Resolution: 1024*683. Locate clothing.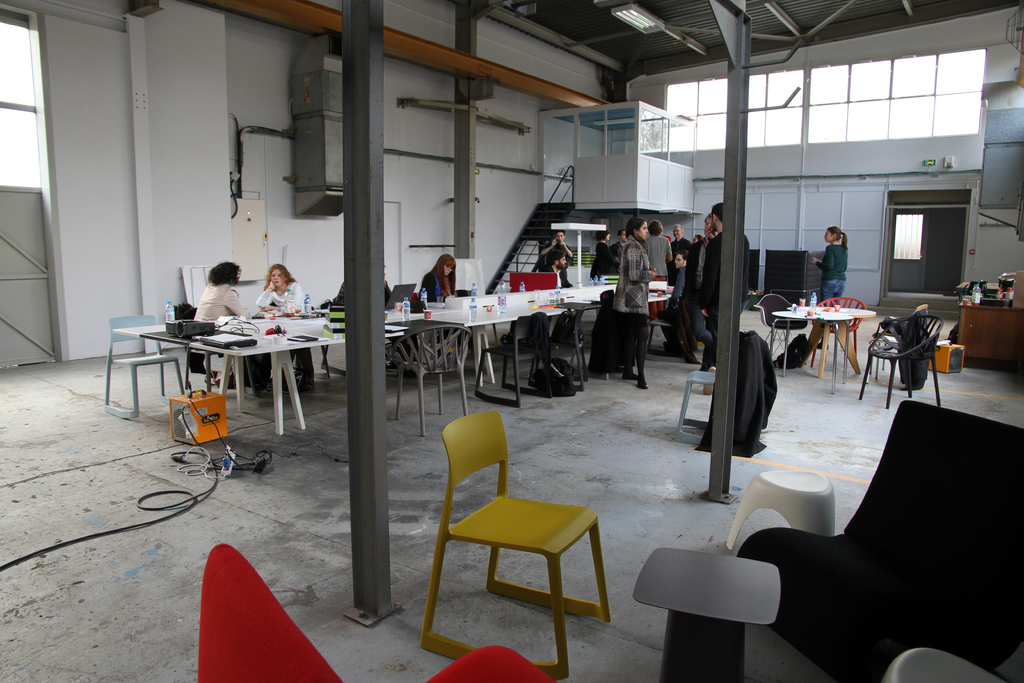
l=609, t=238, r=623, b=272.
